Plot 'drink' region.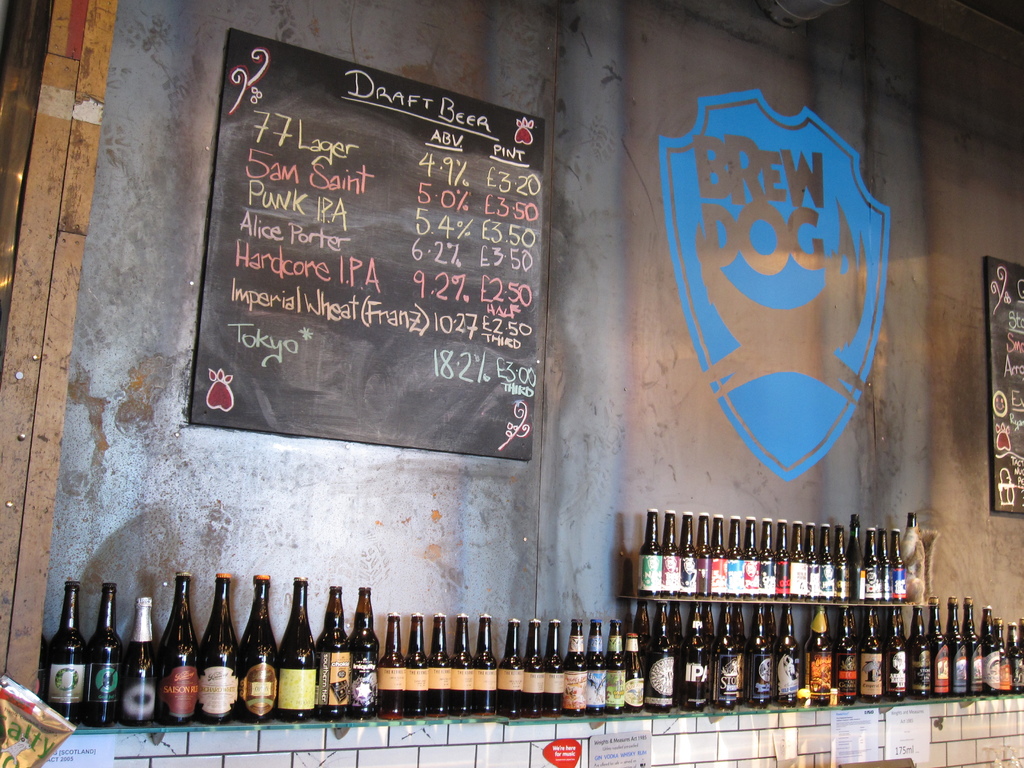
Plotted at rect(587, 620, 605, 718).
